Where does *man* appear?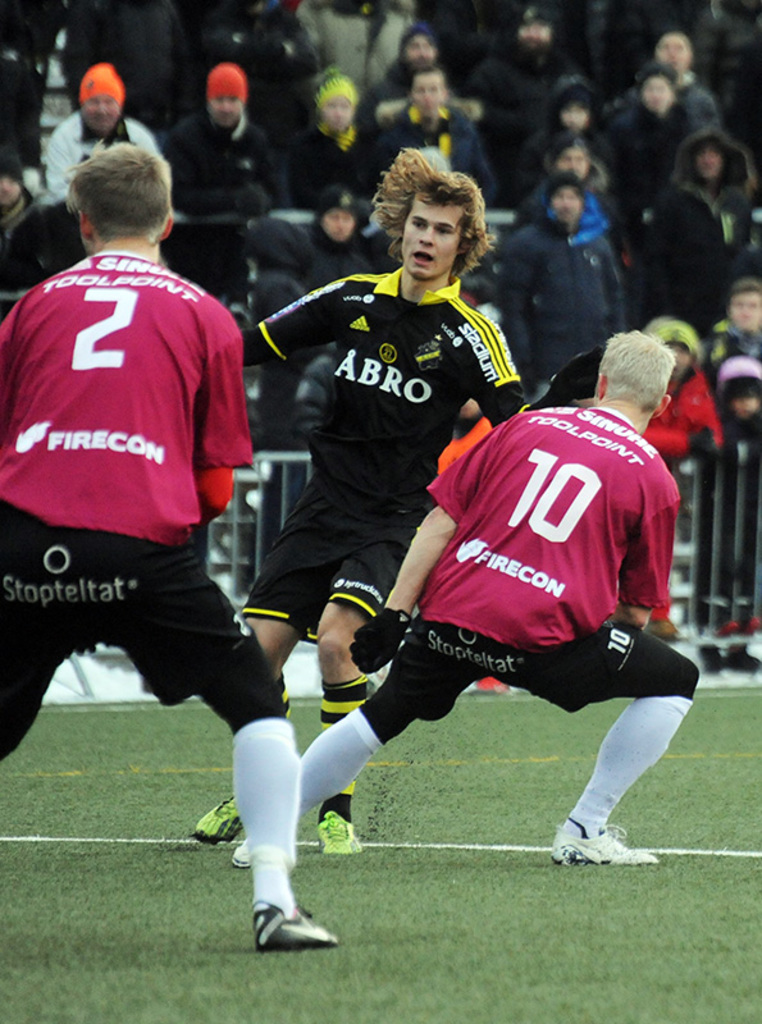
Appears at [x1=307, y1=186, x2=379, y2=296].
